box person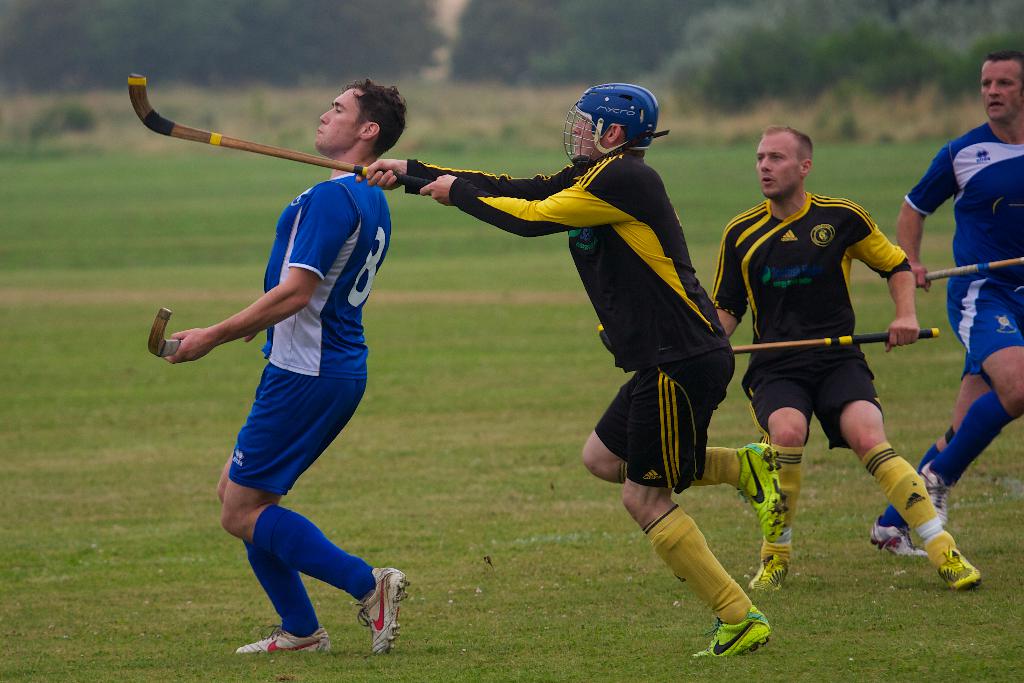
Rect(165, 79, 412, 657)
